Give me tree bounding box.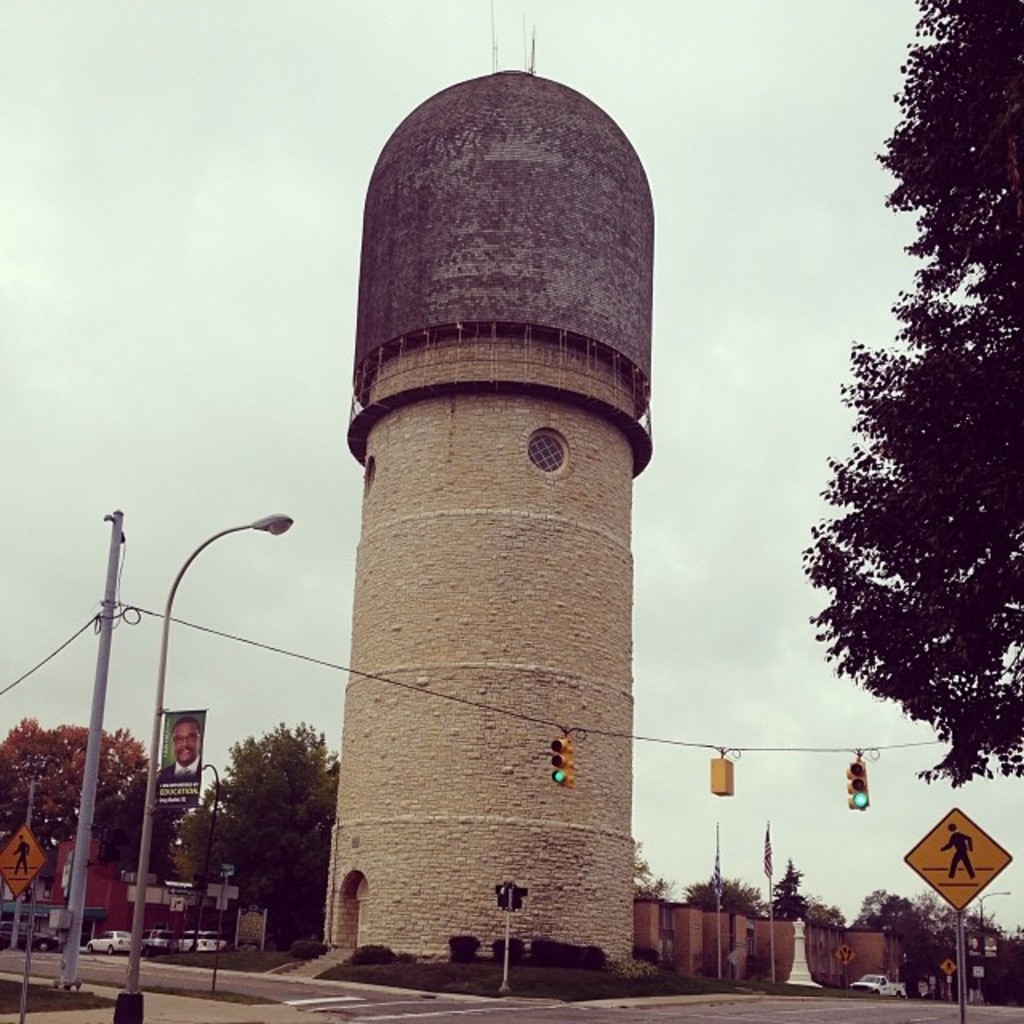
<box>622,827,675,902</box>.
